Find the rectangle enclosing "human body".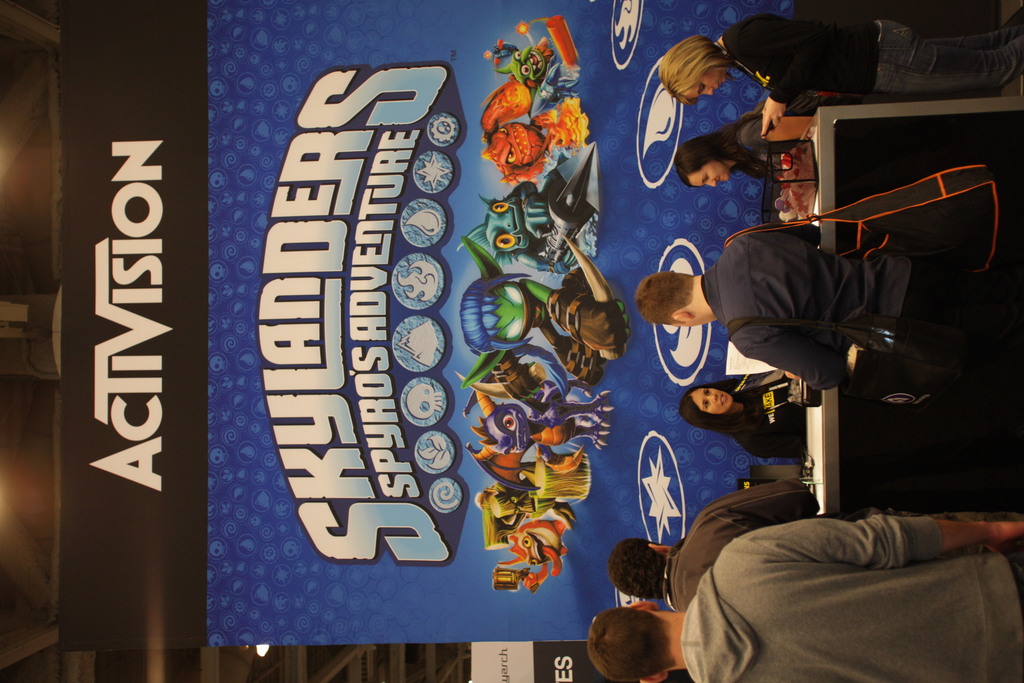
618/474/847/607.
